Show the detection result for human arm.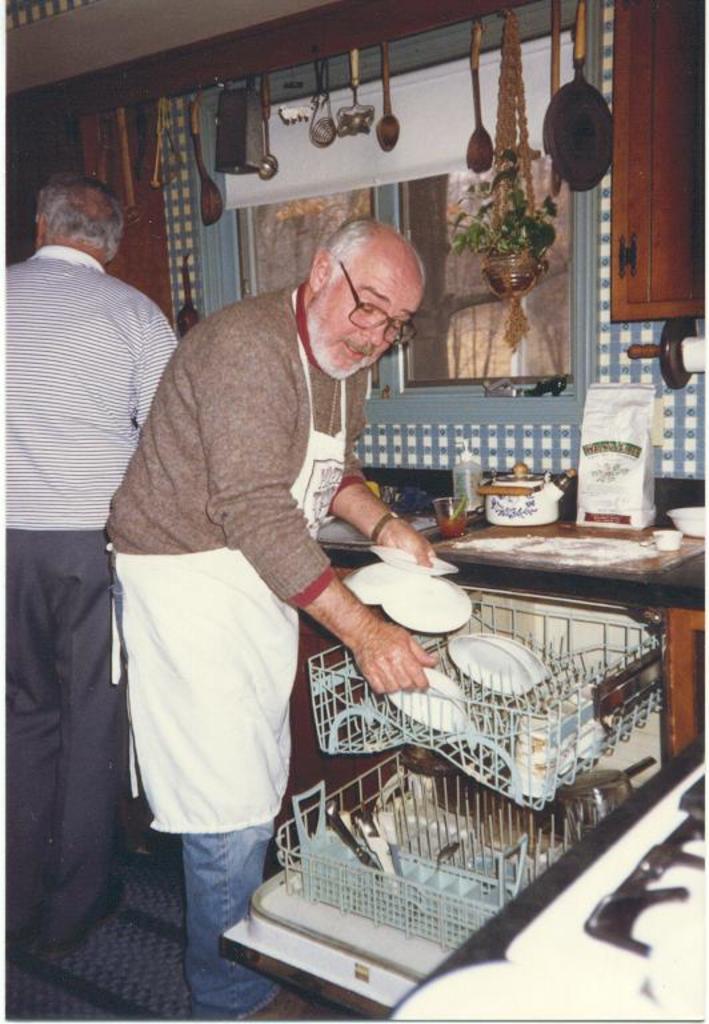
left=124, top=295, right=184, bottom=436.
